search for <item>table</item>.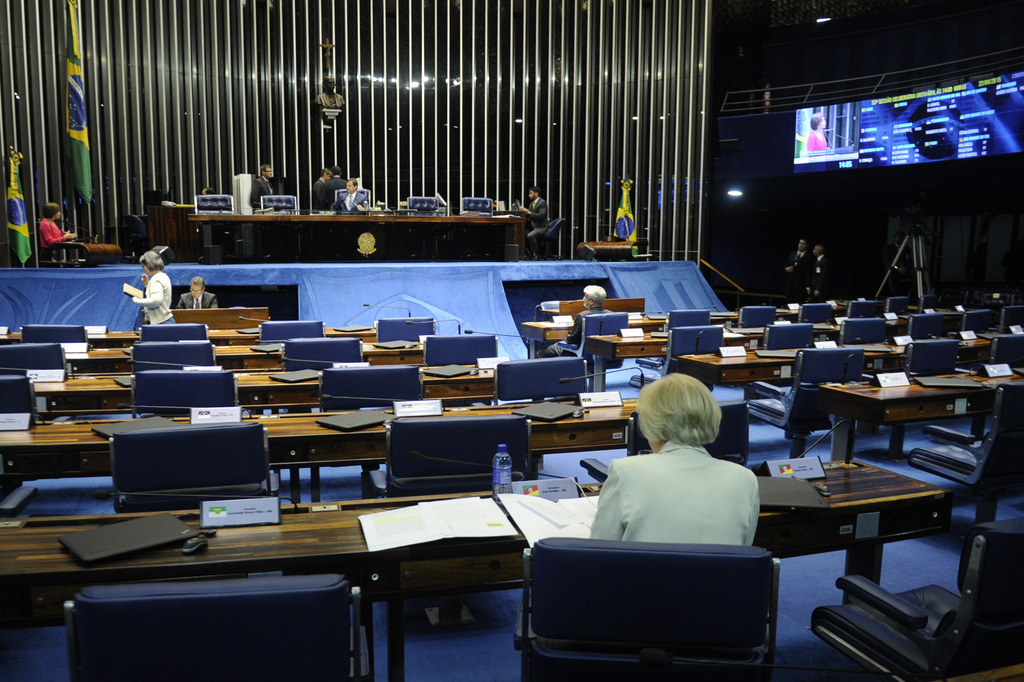
Found at region(0, 392, 639, 499).
